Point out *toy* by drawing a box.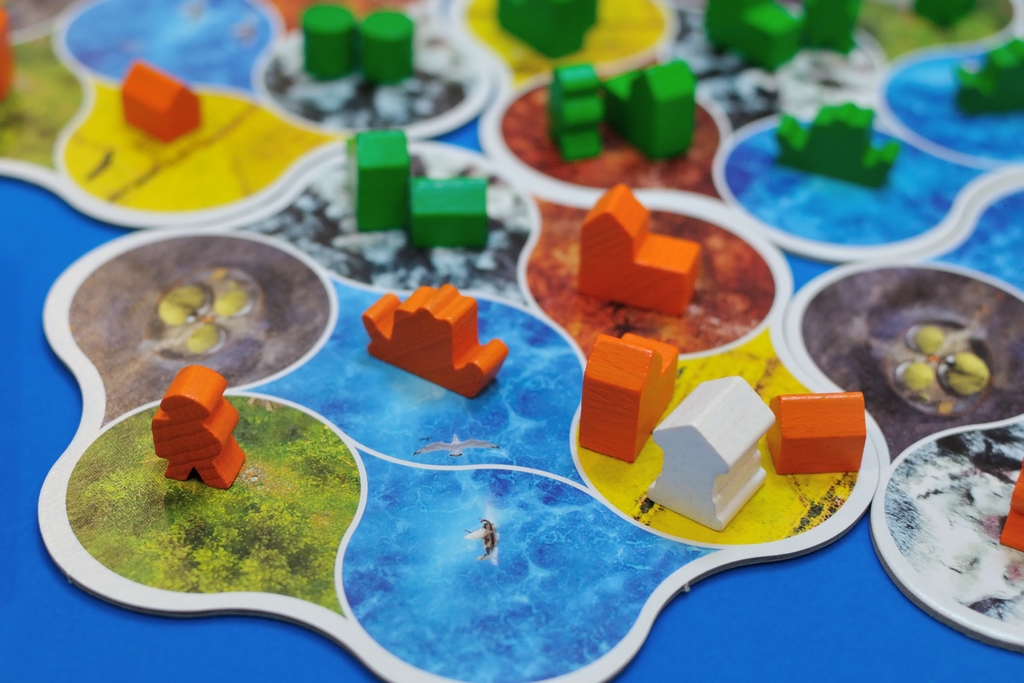
l=0, t=12, r=18, b=97.
